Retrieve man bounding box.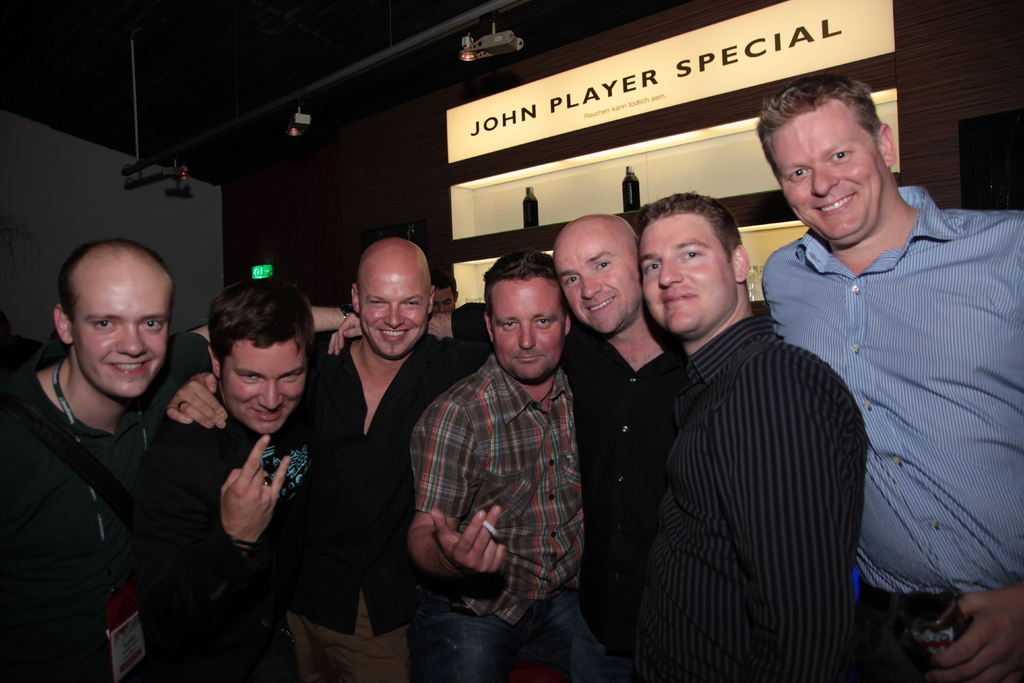
Bounding box: box=[763, 68, 1023, 682].
